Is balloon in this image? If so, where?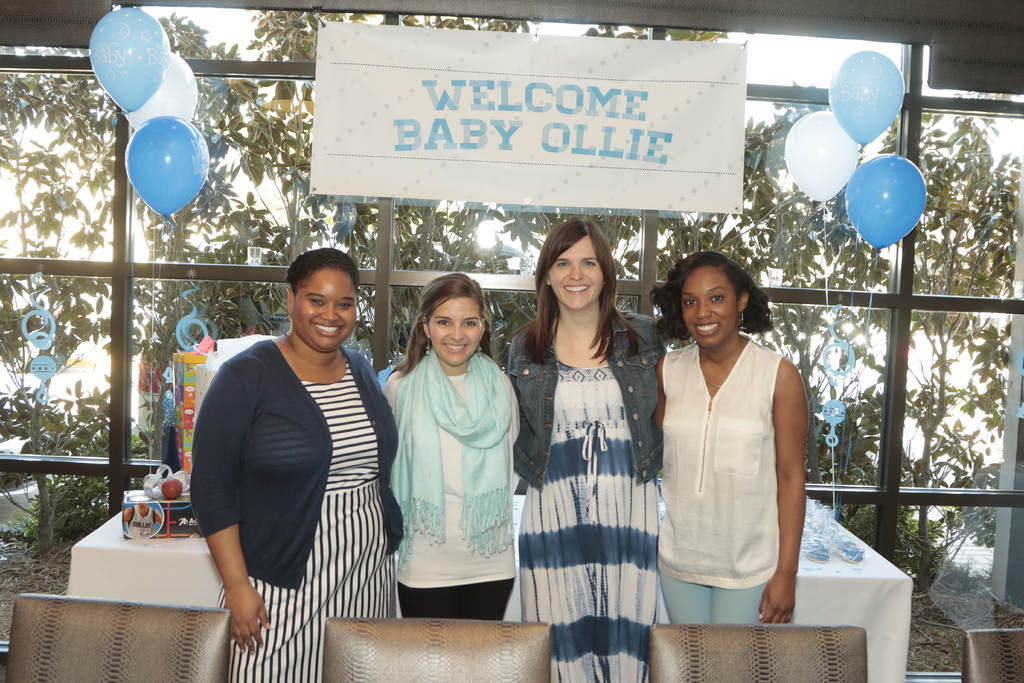
Yes, at rect(89, 10, 169, 115).
